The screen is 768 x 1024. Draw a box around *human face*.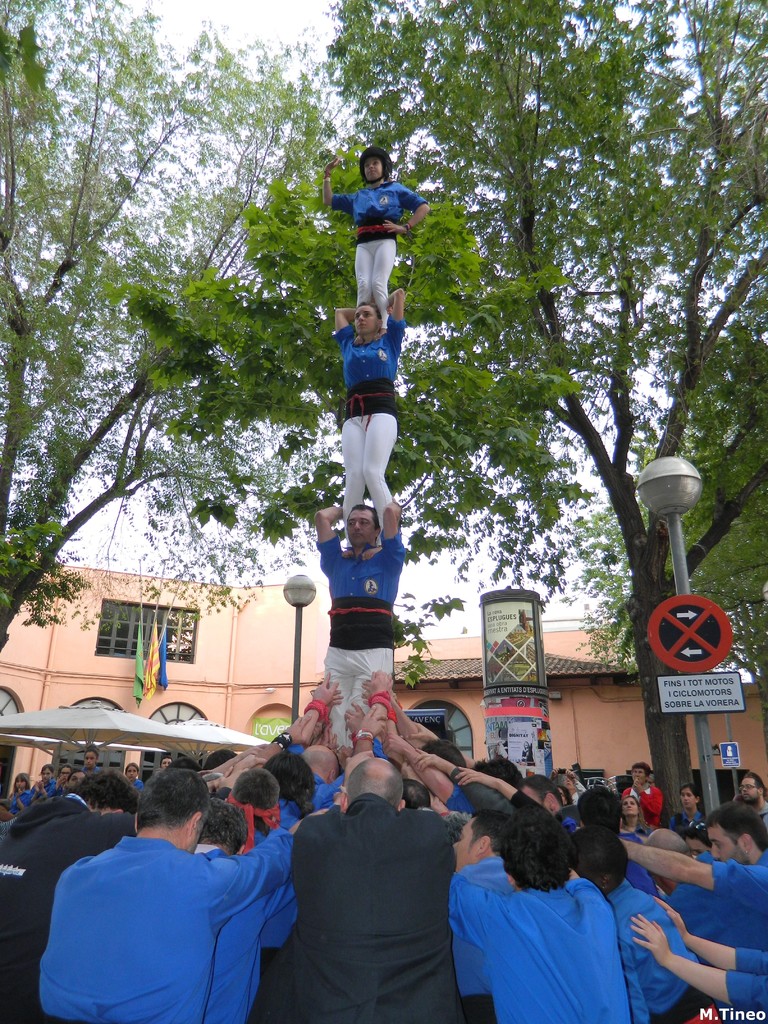
bbox=(679, 787, 698, 807).
